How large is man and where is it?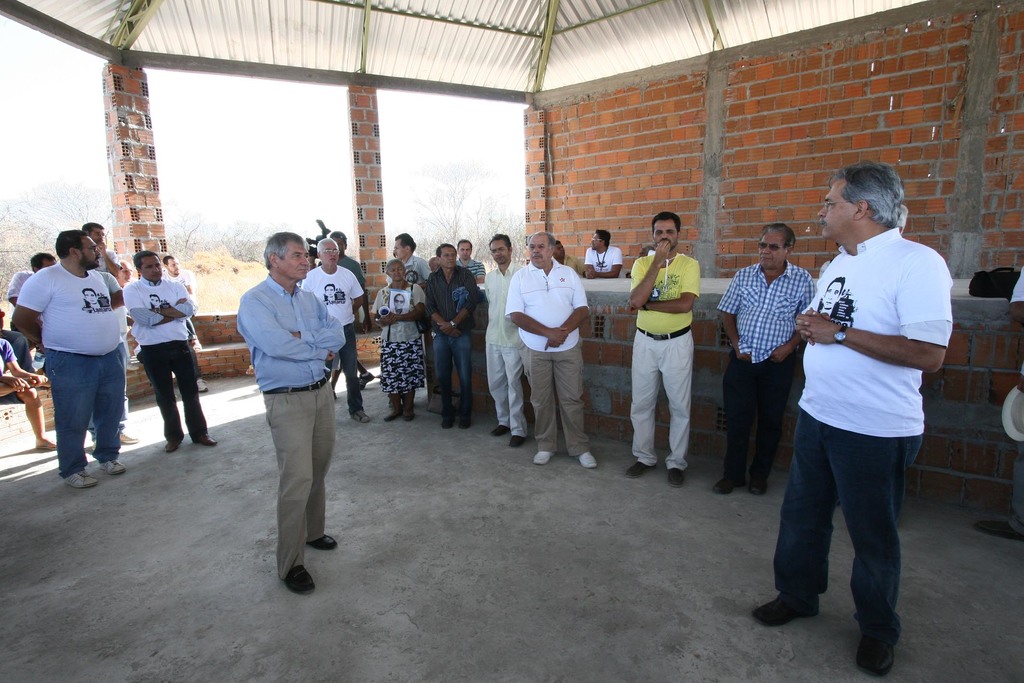
Bounding box: <bbox>576, 227, 628, 273</bbox>.
